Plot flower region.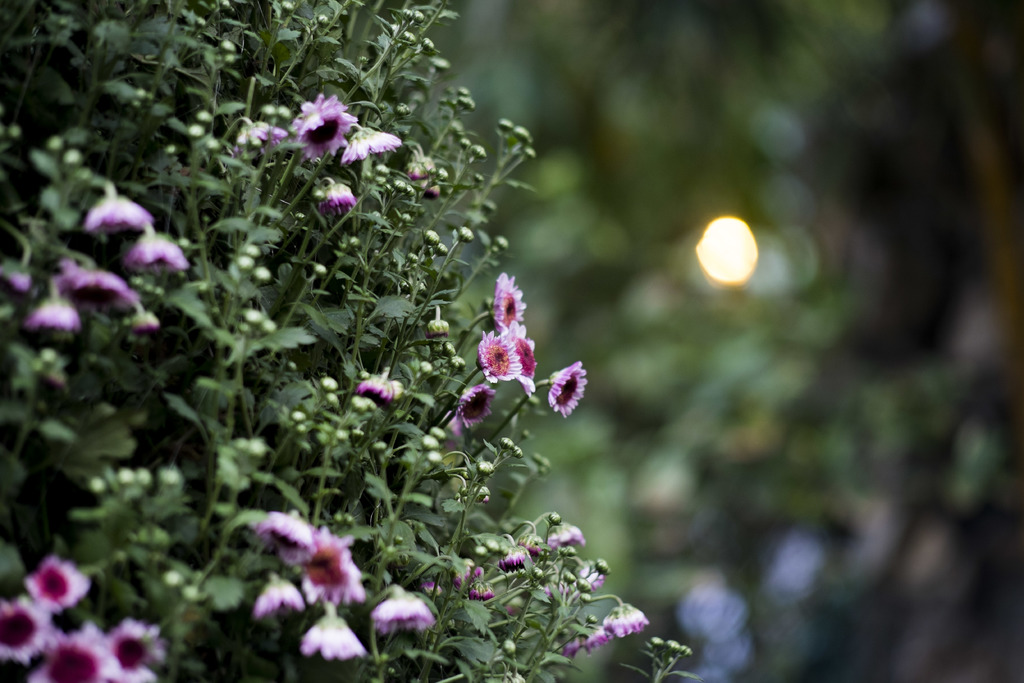
Plotted at crop(459, 383, 493, 425).
